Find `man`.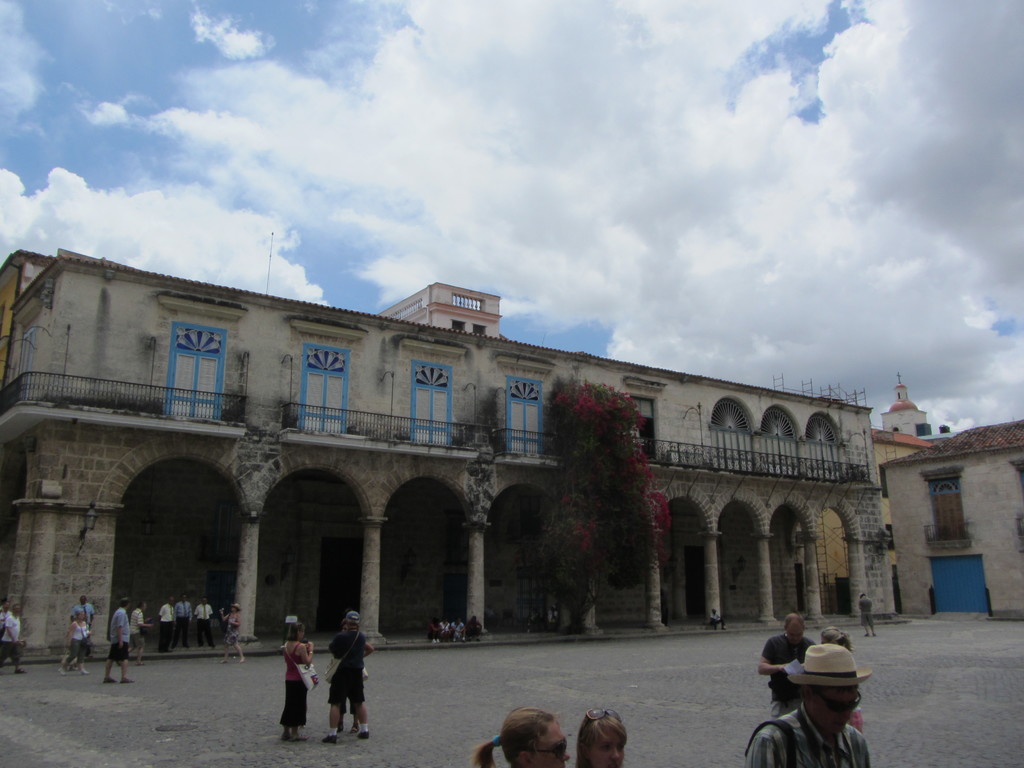
box=[0, 604, 25, 675].
